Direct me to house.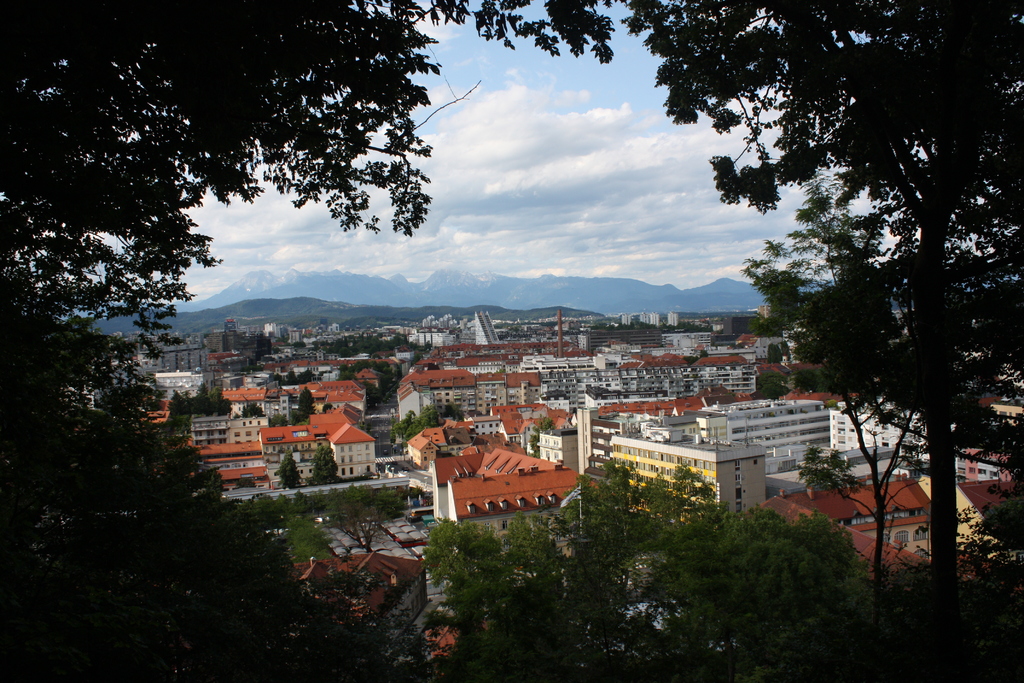
Direction: box=[541, 428, 586, 468].
